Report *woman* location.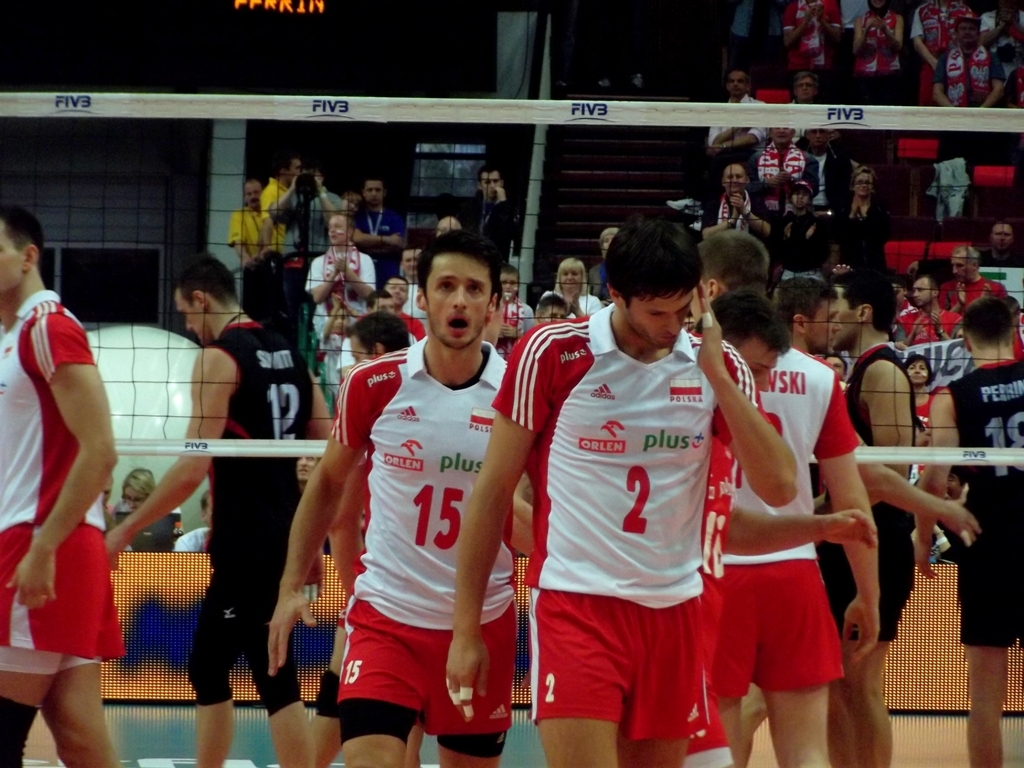
Report: Rect(587, 226, 615, 302).
